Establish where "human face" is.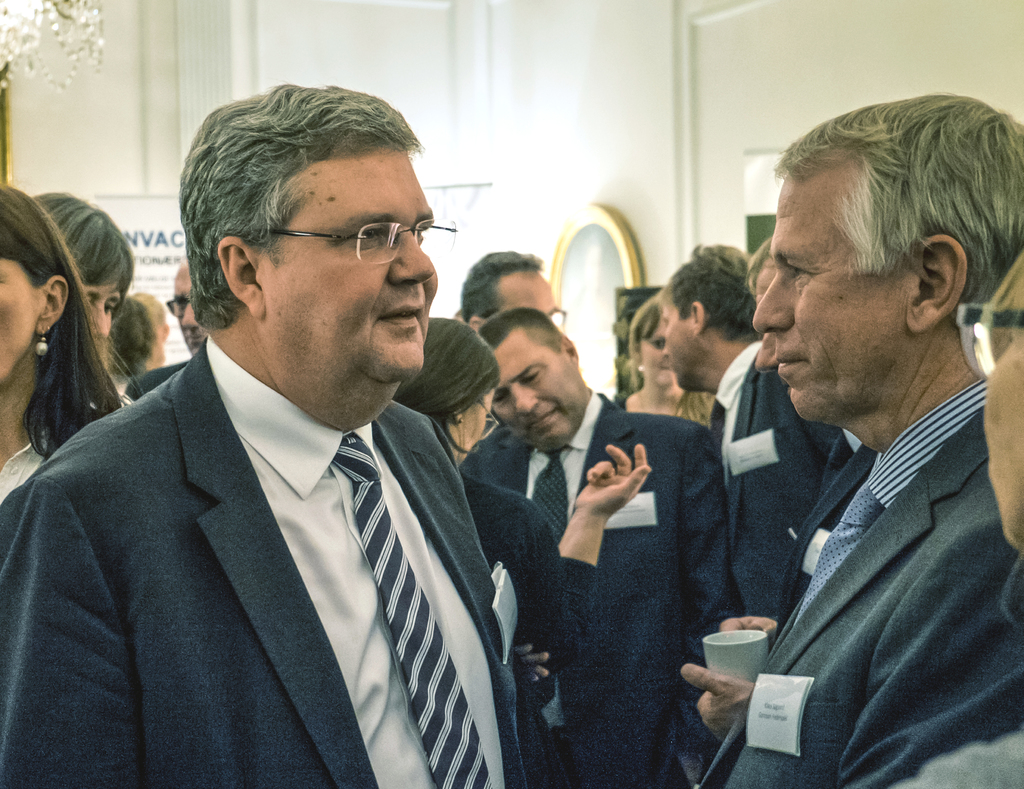
Established at 82,283,120,336.
